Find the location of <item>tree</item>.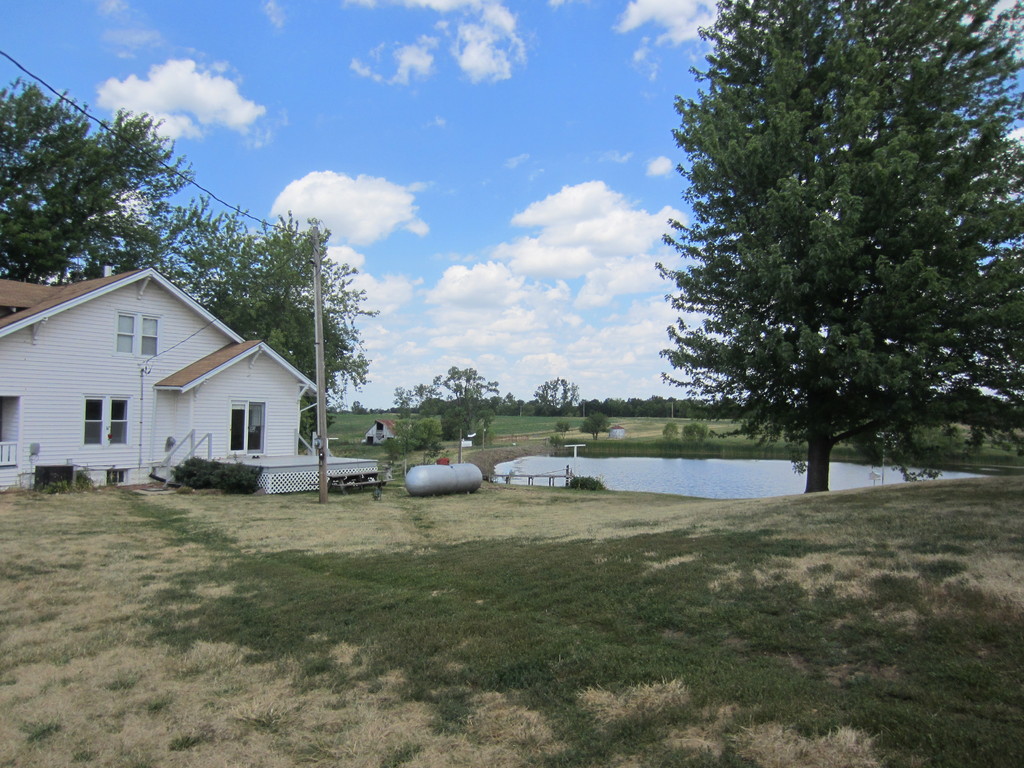
Location: x1=649, y1=28, x2=998, y2=509.
